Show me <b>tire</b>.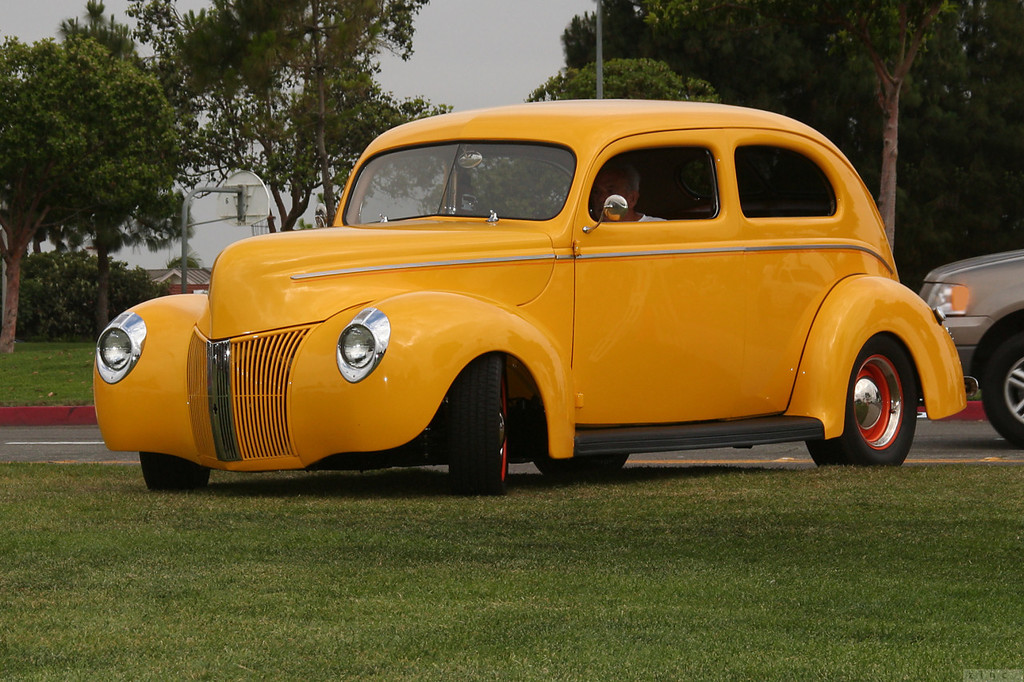
<b>tire</b> is here: <bbox>137, 449, 213, 489</bbox>.
